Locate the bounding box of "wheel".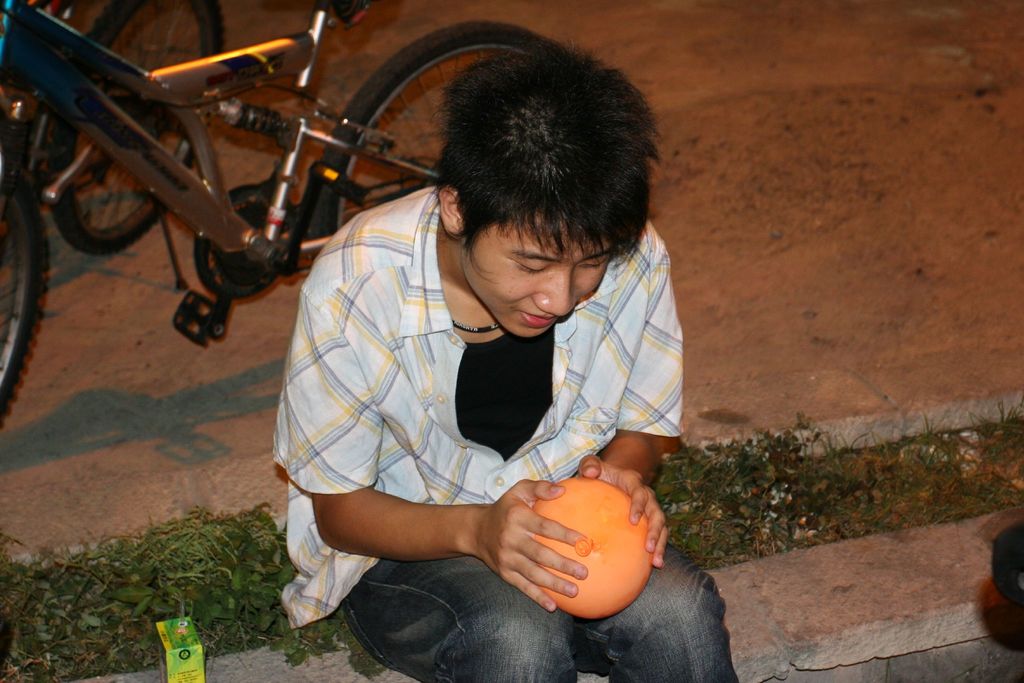
Bounding box: BBox(0, 179, 57, 429).
